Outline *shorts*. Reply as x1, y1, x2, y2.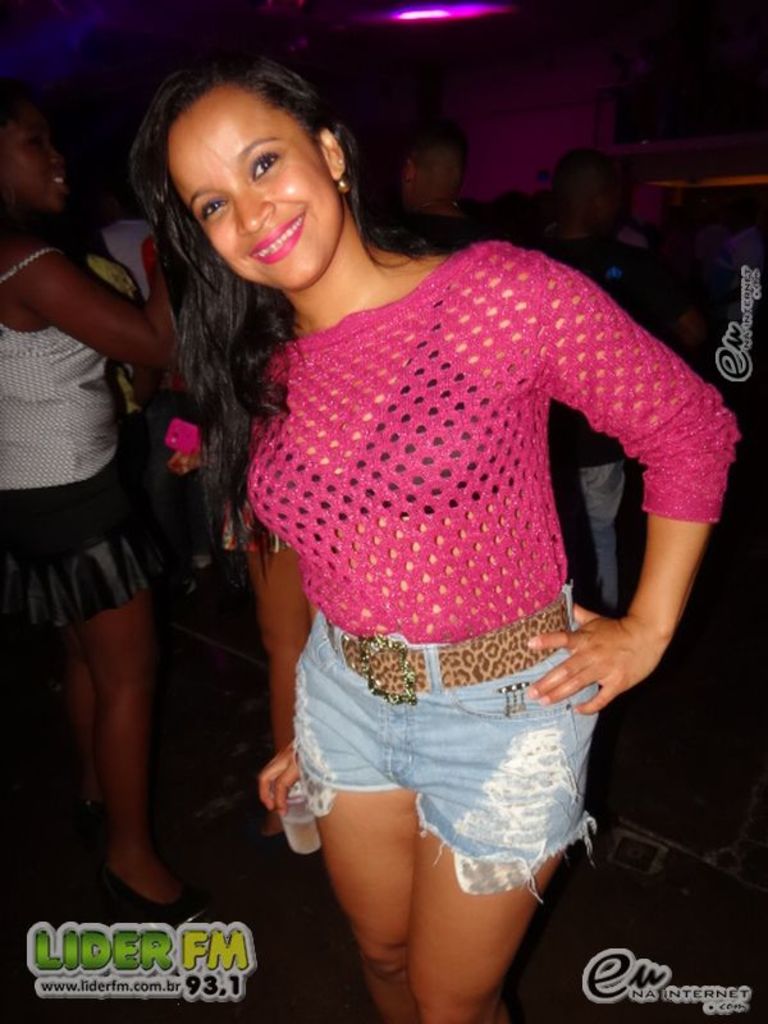
247, 634, 631, 909.
